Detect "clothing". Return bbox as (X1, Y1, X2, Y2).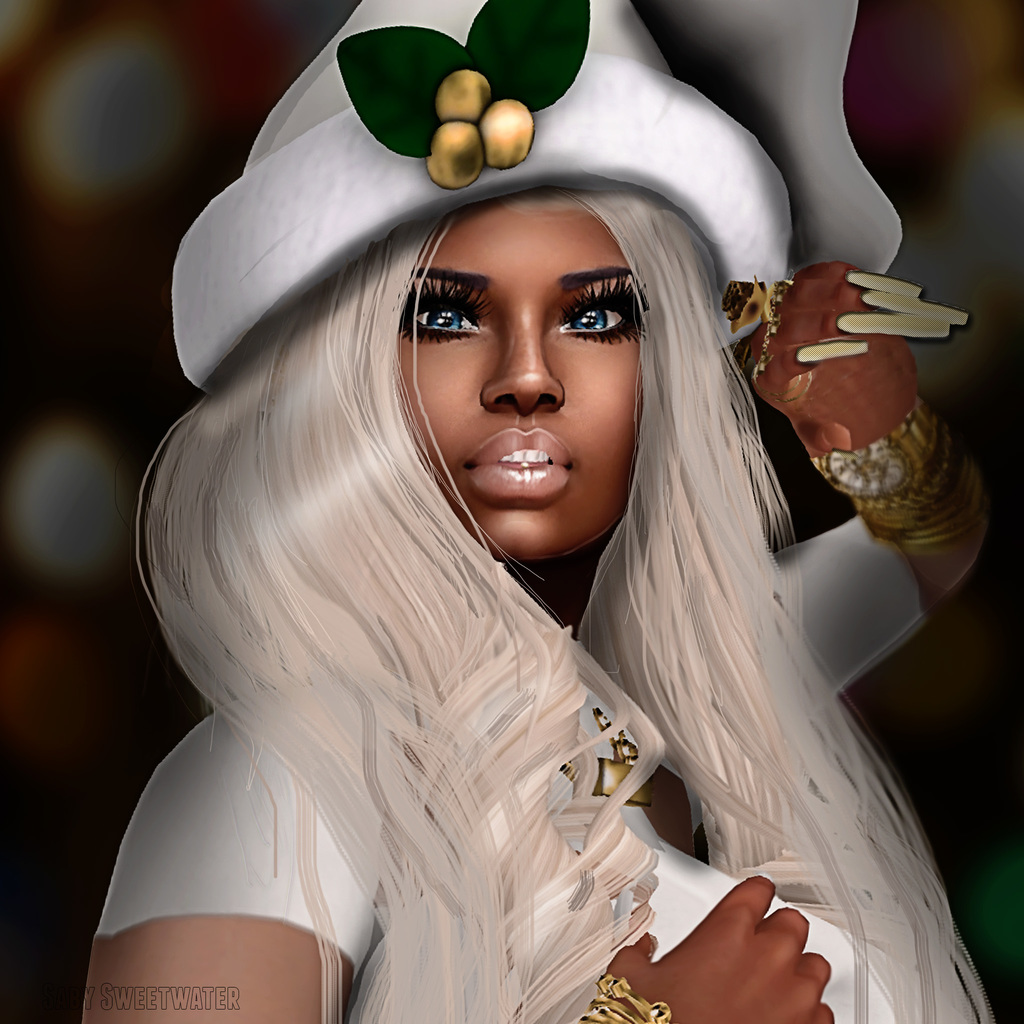
(92, 507, 930, 1023).
